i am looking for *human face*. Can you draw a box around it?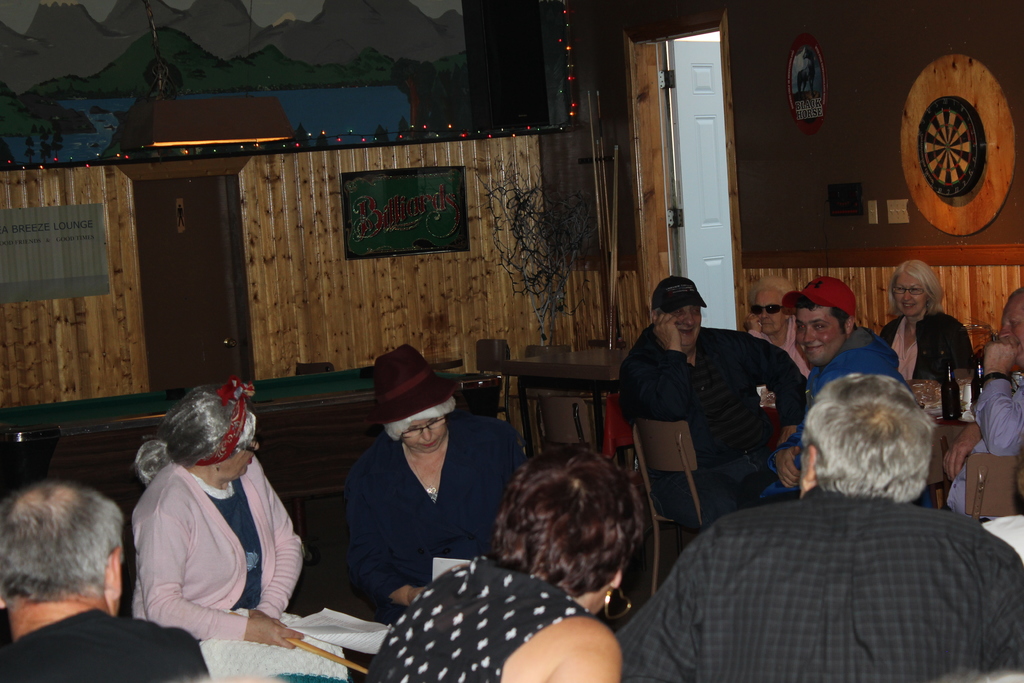
Sure, the bounding box is 662:309:701:345.
